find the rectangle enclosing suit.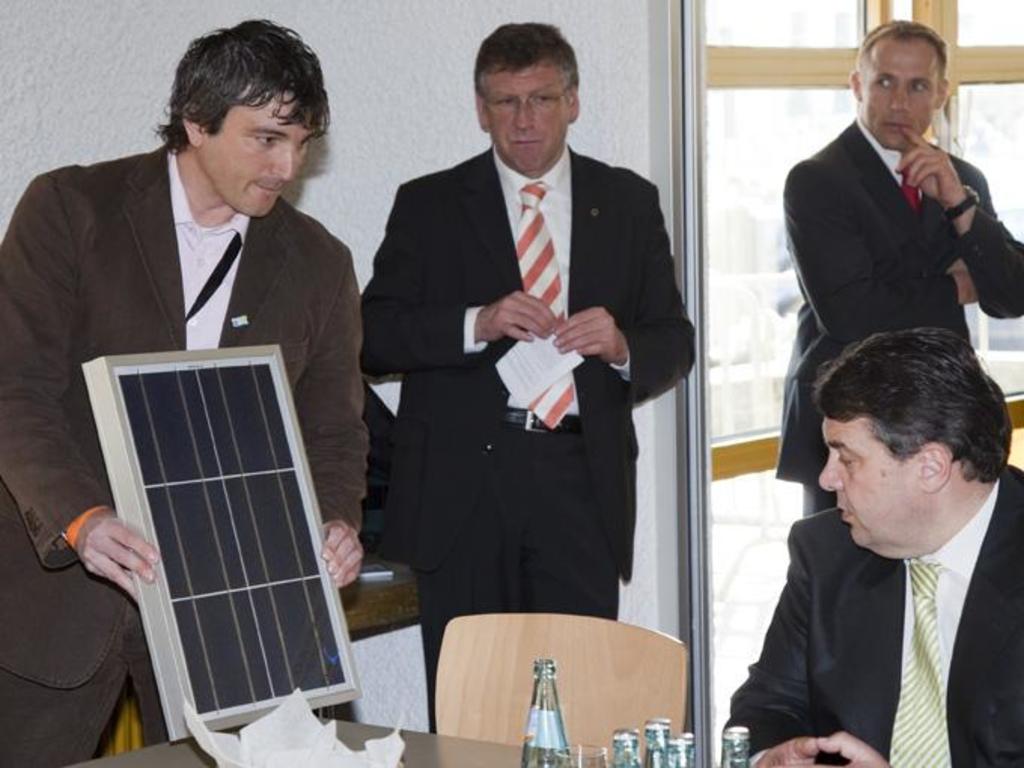
<region>360, 48, 693, 682</region>.
